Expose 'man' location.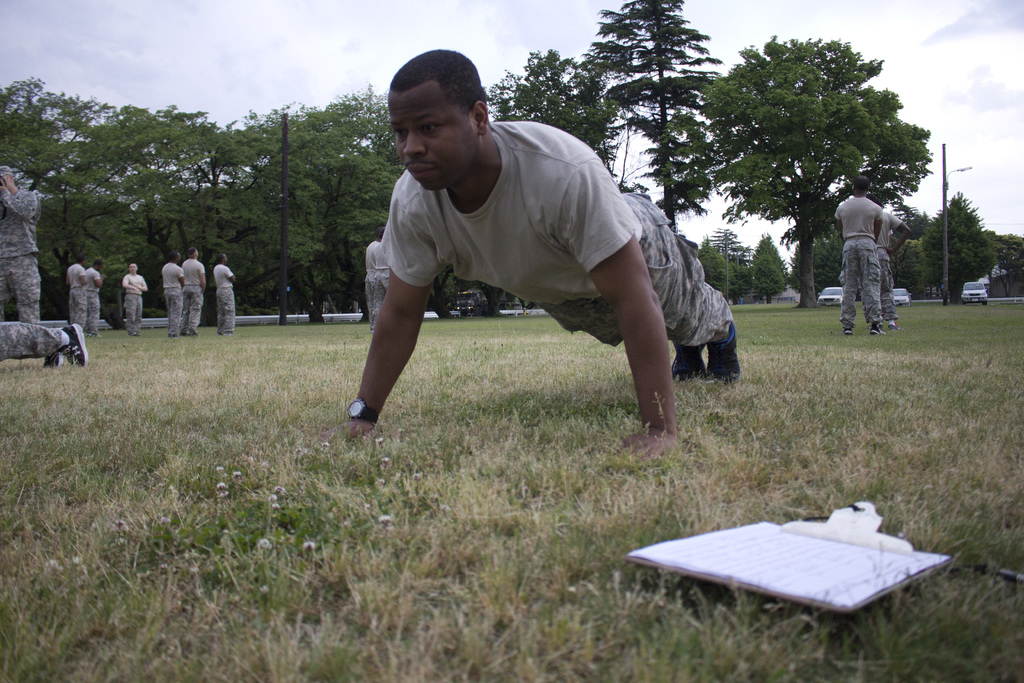
Exposed at region(83, 258, 104, 336).
